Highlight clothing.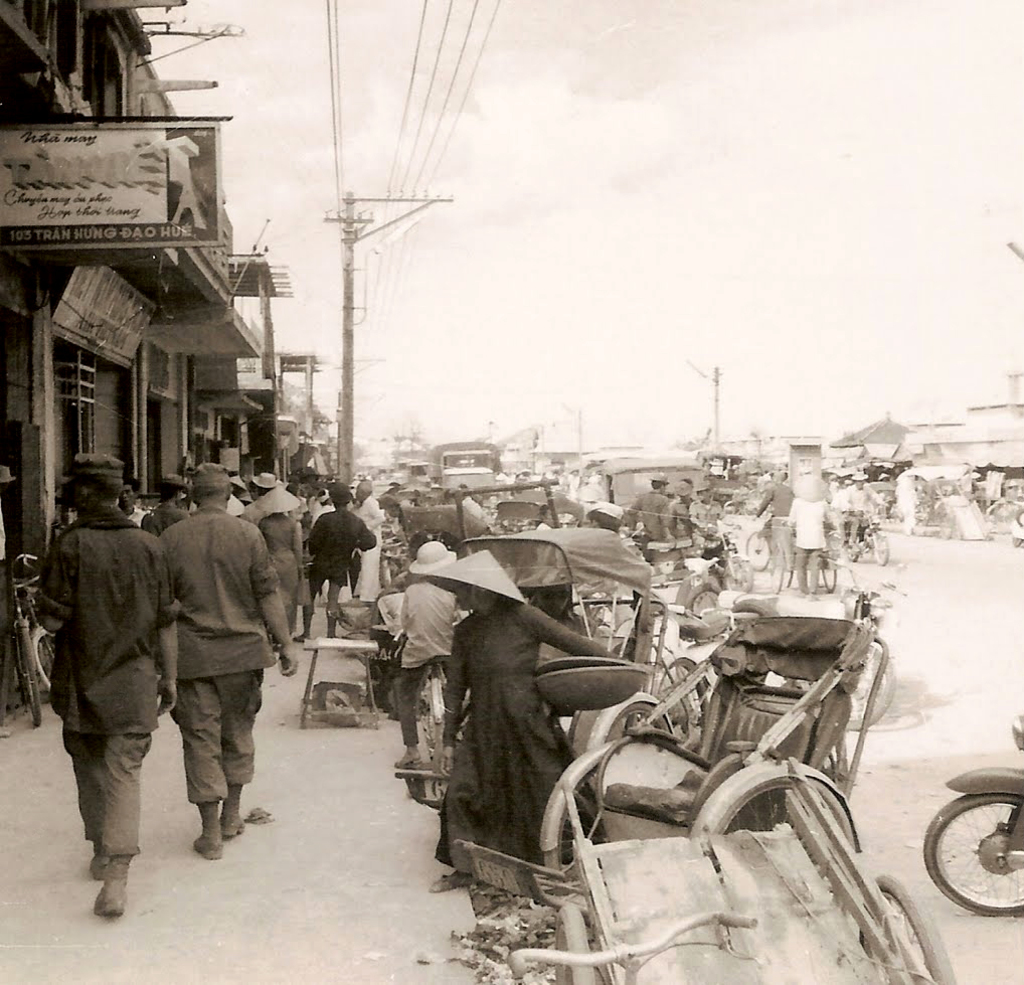
Highlighted region: (x1=793, y1=500, x2=827, y2=591).
